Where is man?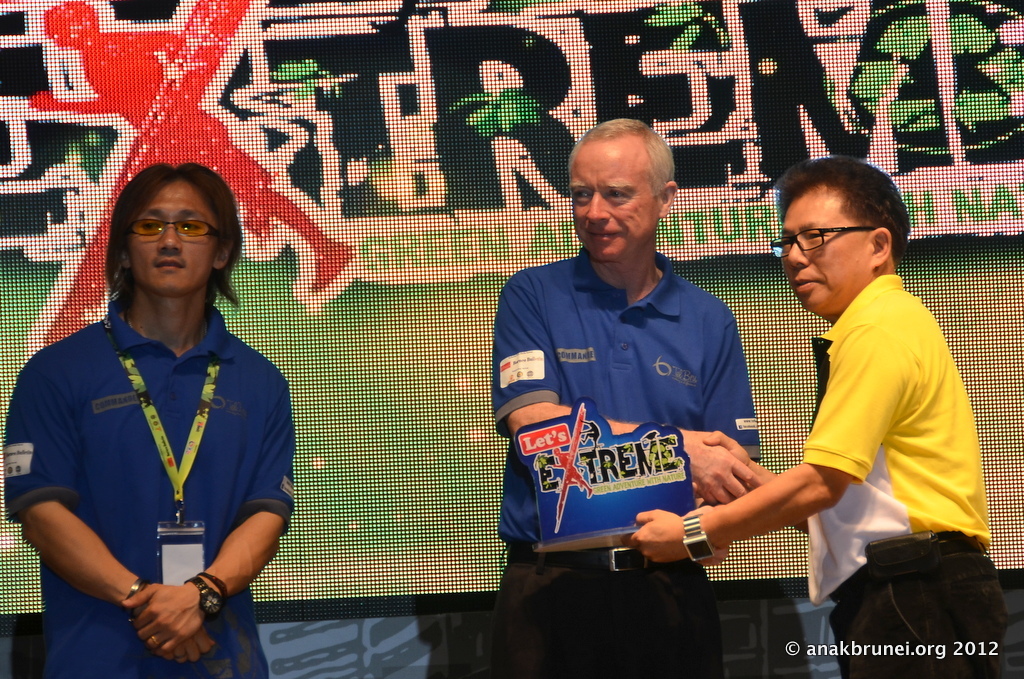
box=[494, 114, 788, 651].
